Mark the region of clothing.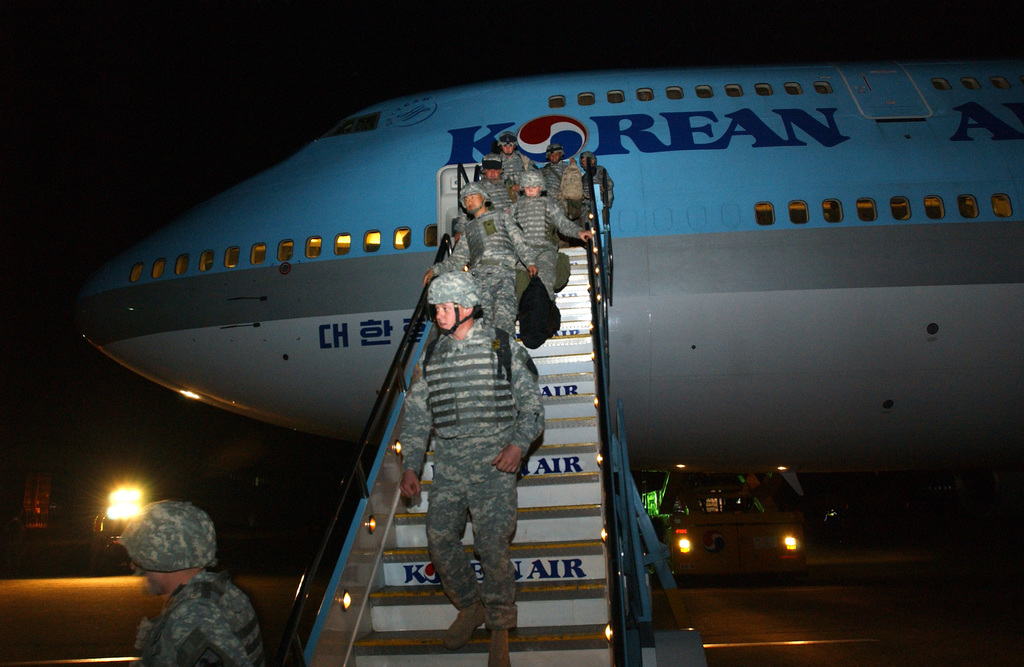
Region: (left=540, top=160, right=570, bottom=214).
